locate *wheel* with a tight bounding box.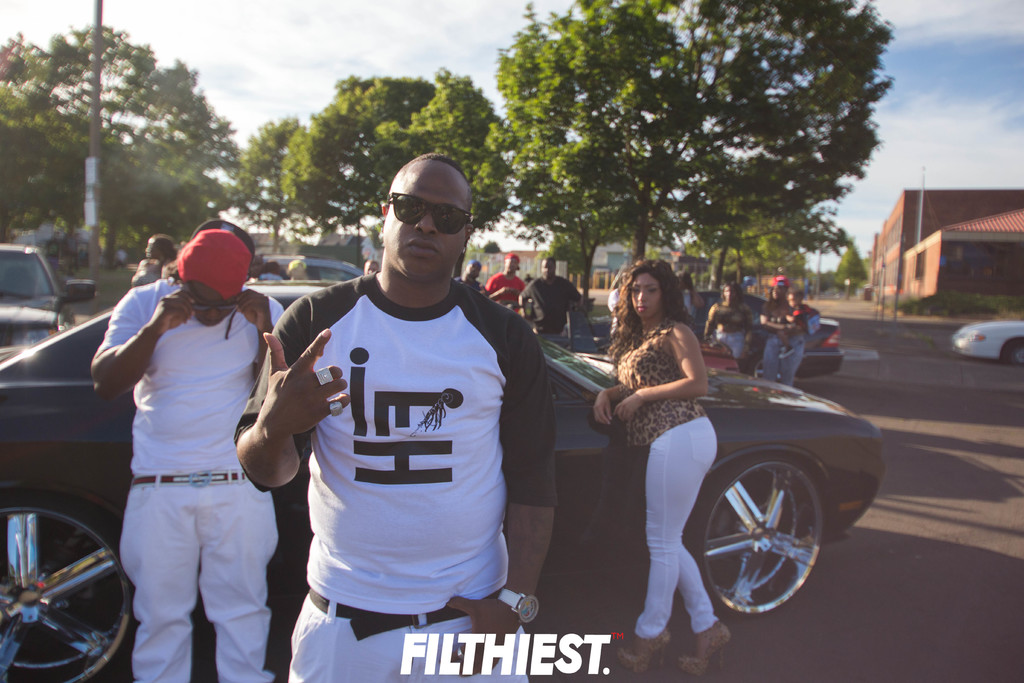
pyautogui.locateOnScreen(1013, 342, 1023, 365).
